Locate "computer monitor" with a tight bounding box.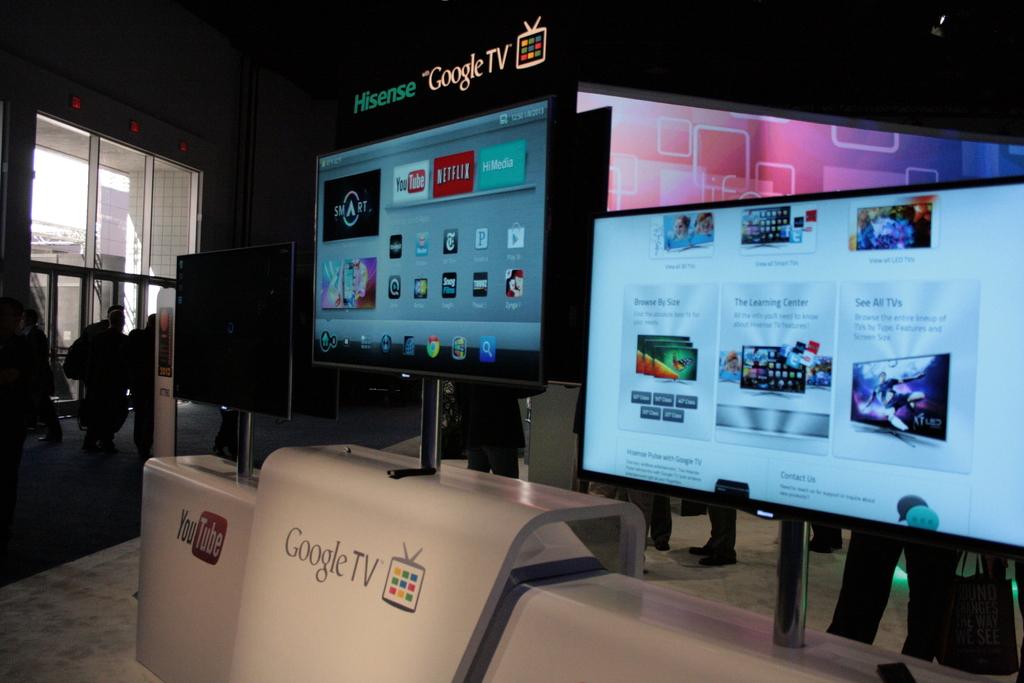
<bbox>584, 167, 1023, 646</bbox>.
